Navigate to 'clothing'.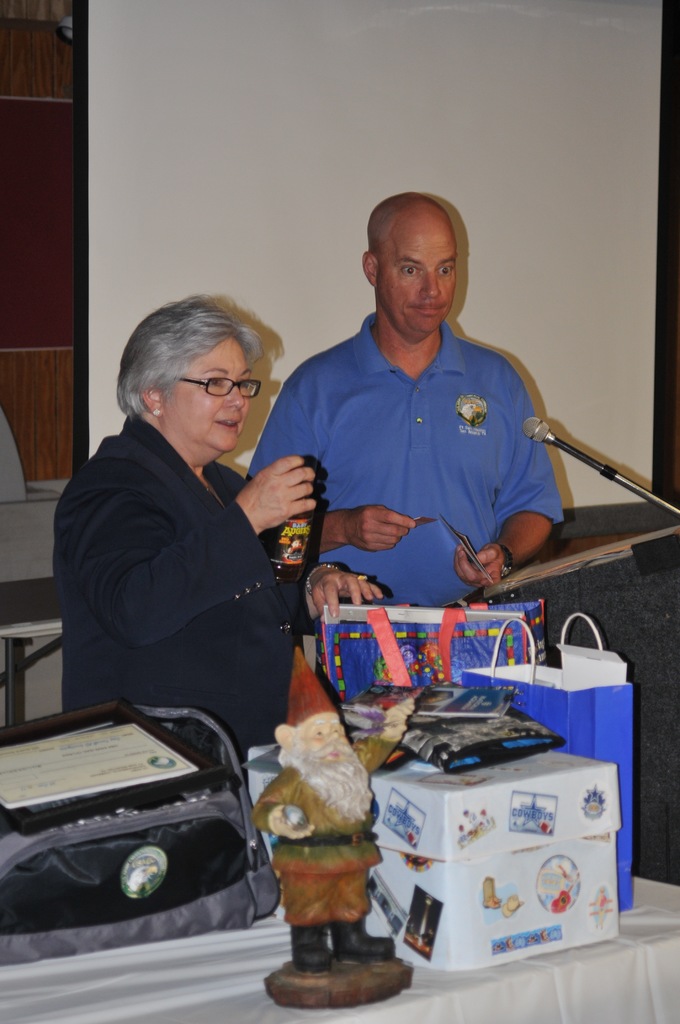
Navigation target: (273,280,581,620).
